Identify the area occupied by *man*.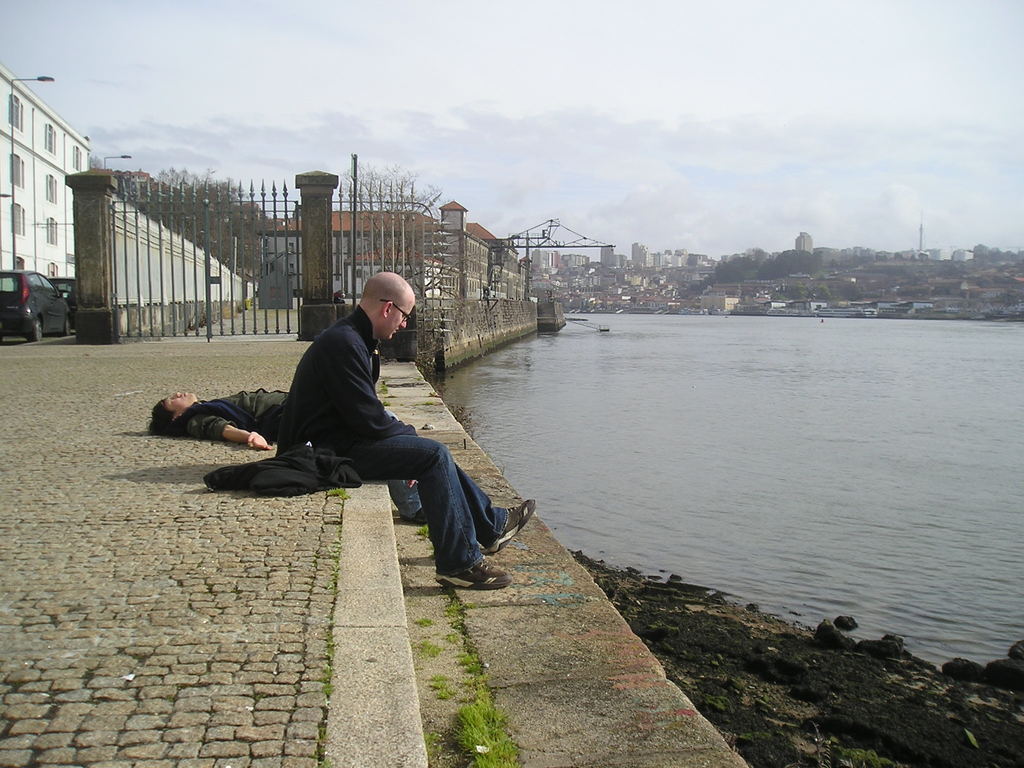
Area: rect(144, 390, 303, 456).
